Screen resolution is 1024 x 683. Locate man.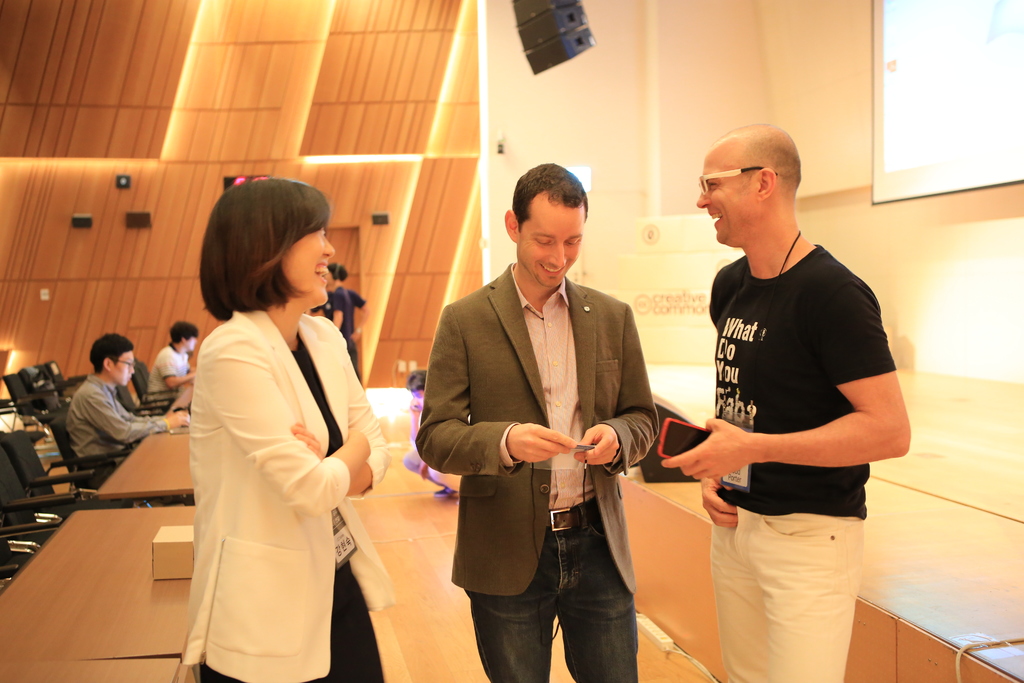
664 122 912 682.
